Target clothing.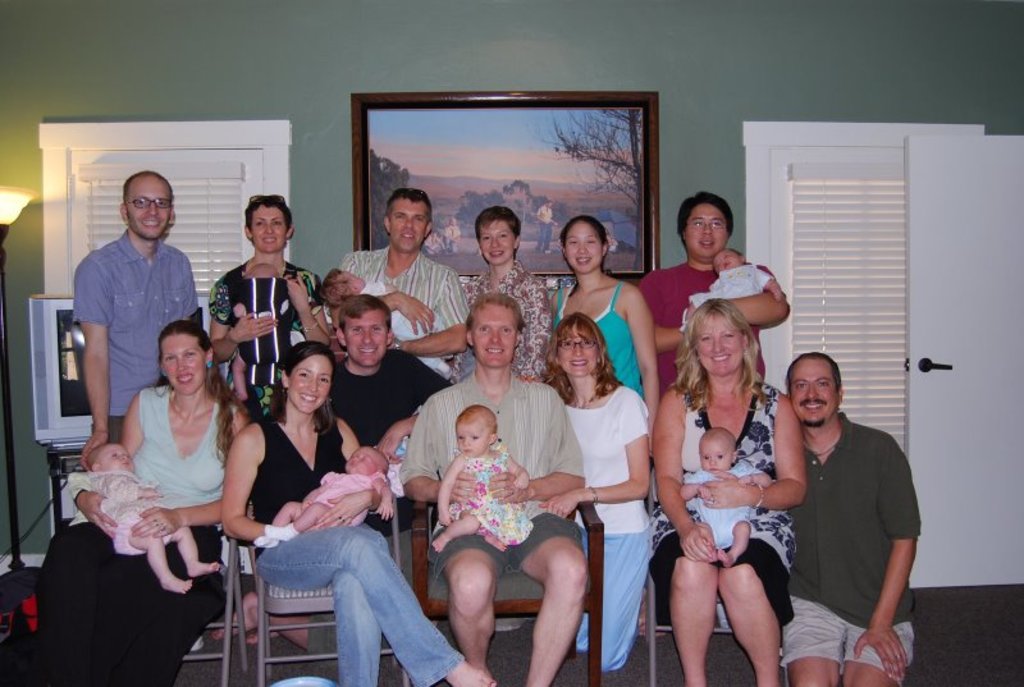
Target region: <region>32, 379, 230, 679</region>.
